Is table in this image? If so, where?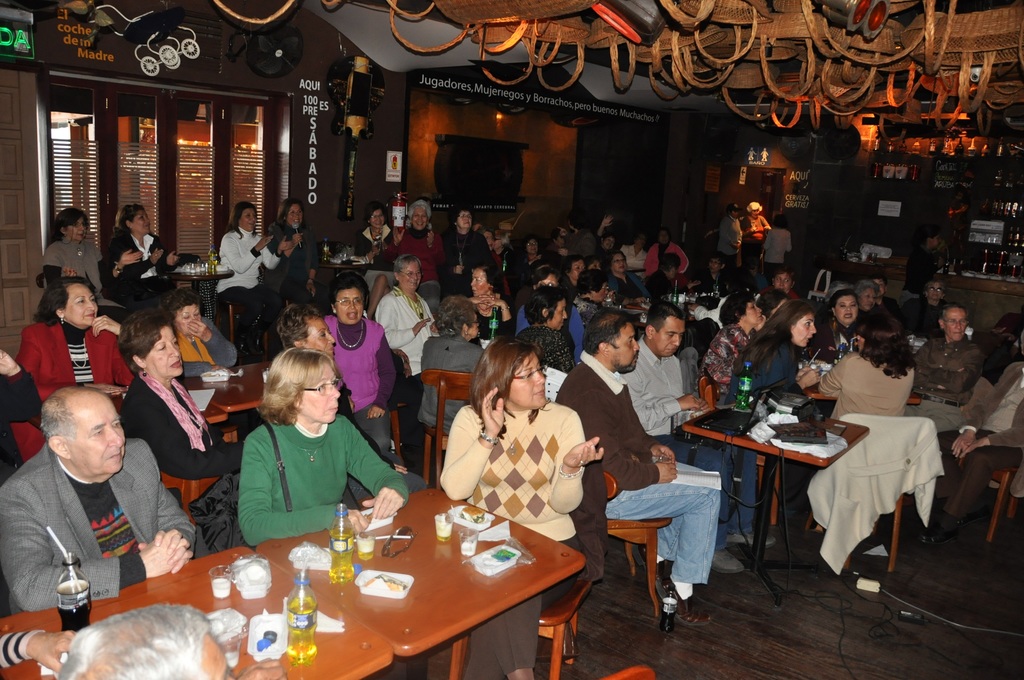
Yes, at (256, 478, 587, 679).
